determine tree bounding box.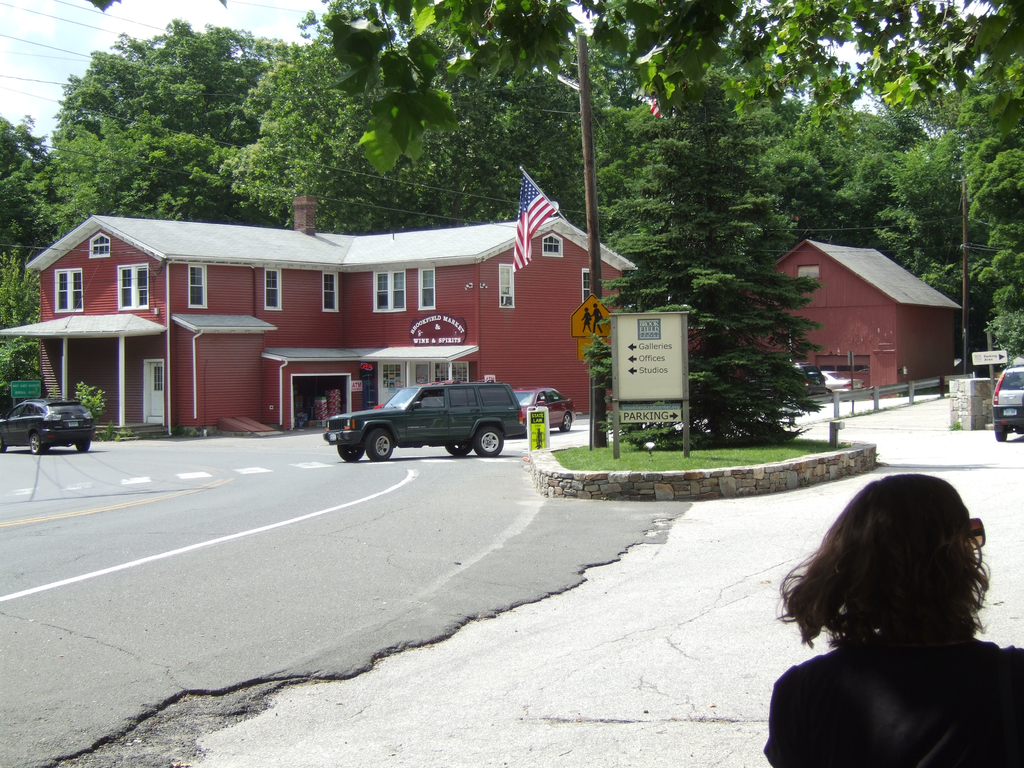
Determined: 313,0,1023,180.
